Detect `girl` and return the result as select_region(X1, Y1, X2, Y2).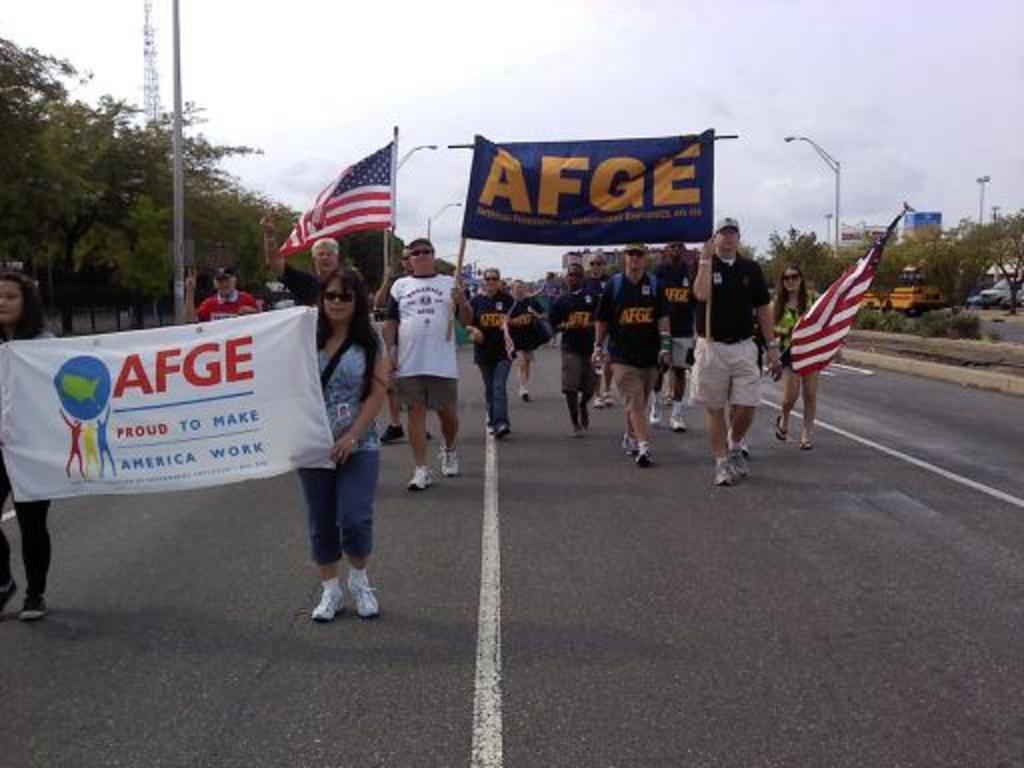
select_region(764, 268, 810, 450).
